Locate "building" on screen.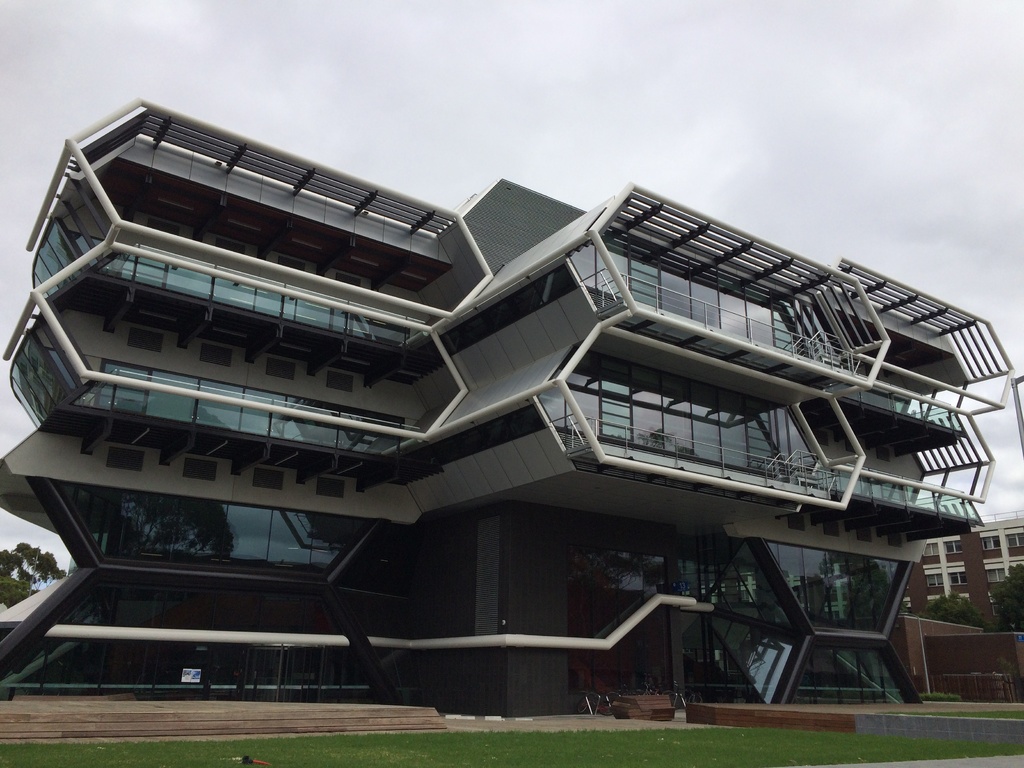
On screen at <box>0,97,1023,703</box>.
